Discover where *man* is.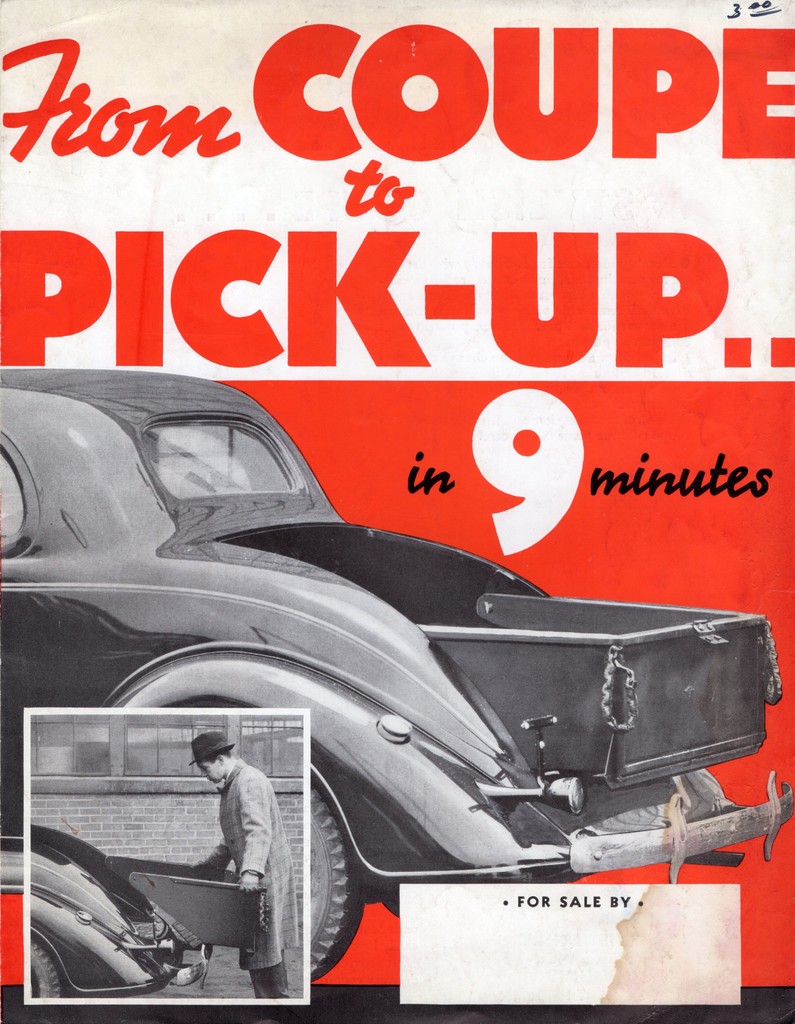
Discovered at [x1=187, y1=727, x2=300, y2=1002].
